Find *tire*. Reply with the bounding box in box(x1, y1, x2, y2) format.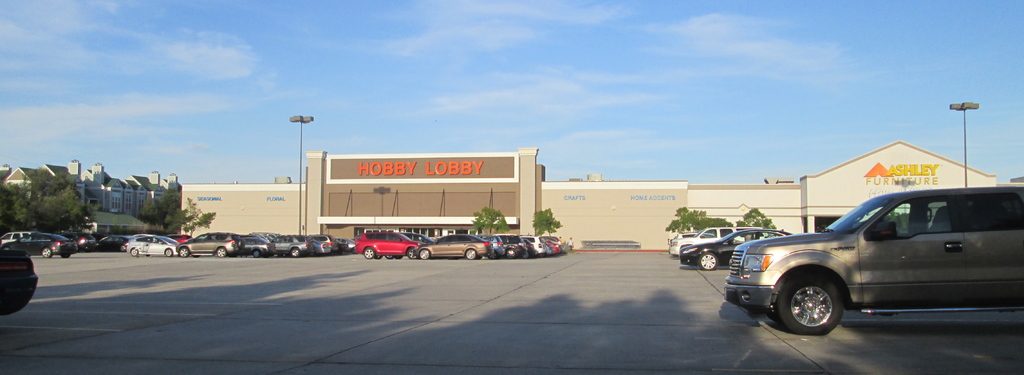
box(417, 247, 433, 261).
